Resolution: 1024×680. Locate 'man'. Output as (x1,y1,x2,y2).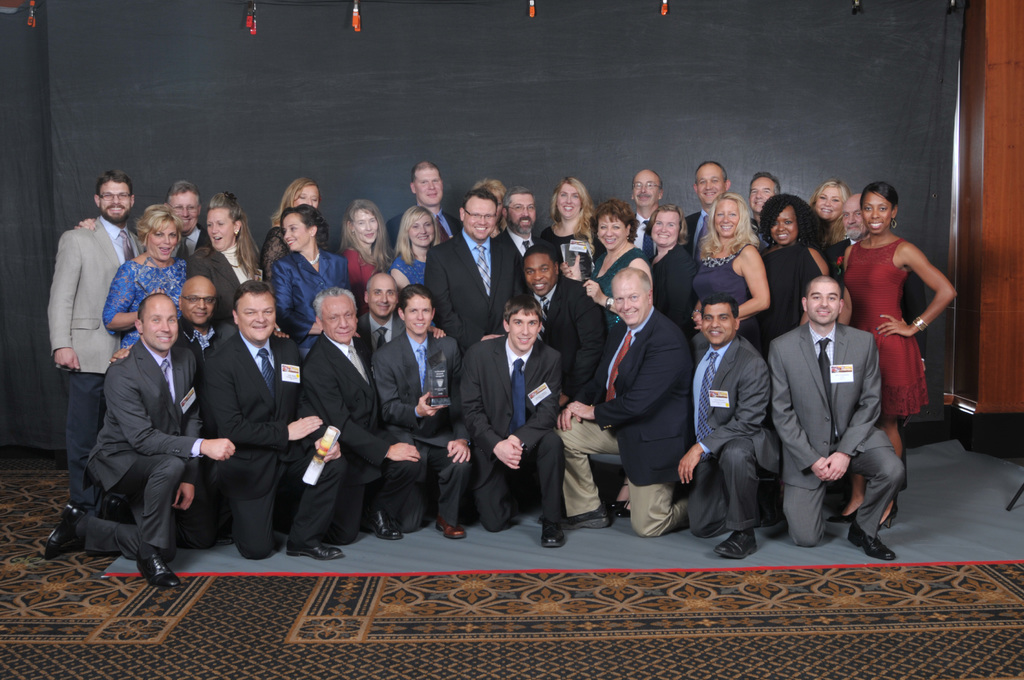
(459,300,572,544).
